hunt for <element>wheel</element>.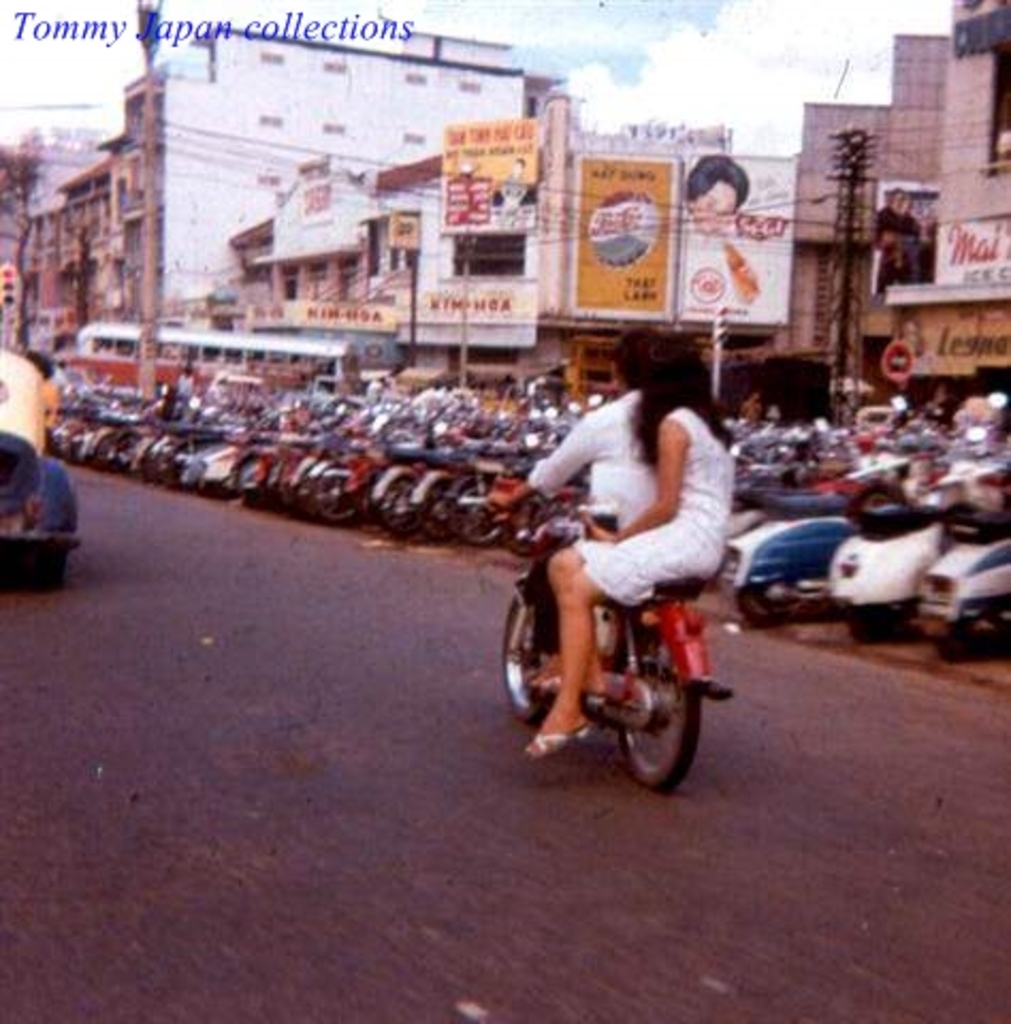
Hunted down at 614:636:715:777.
